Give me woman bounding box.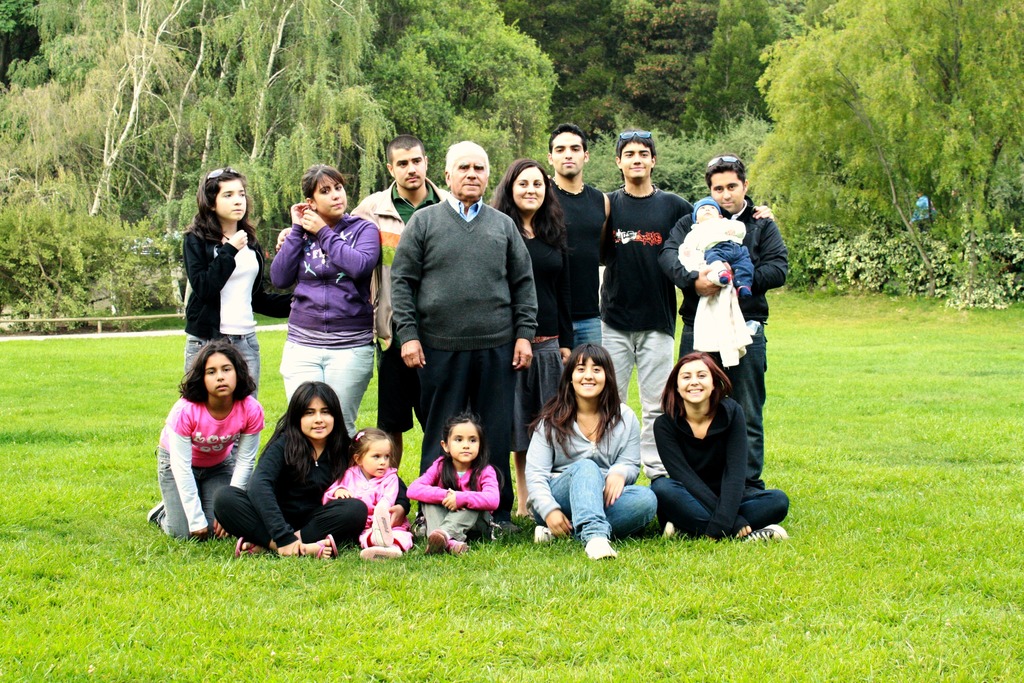
(484, 157, 572, 456).
